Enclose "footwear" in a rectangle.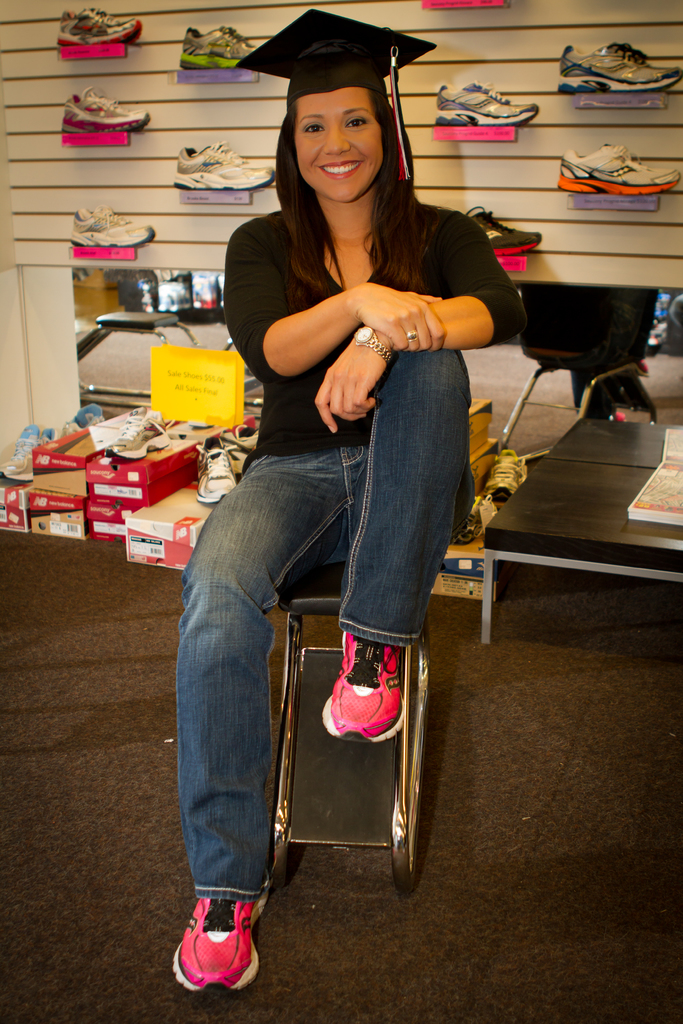
pyautogui.locateOnScreen(158, 865, 277, 1004).
